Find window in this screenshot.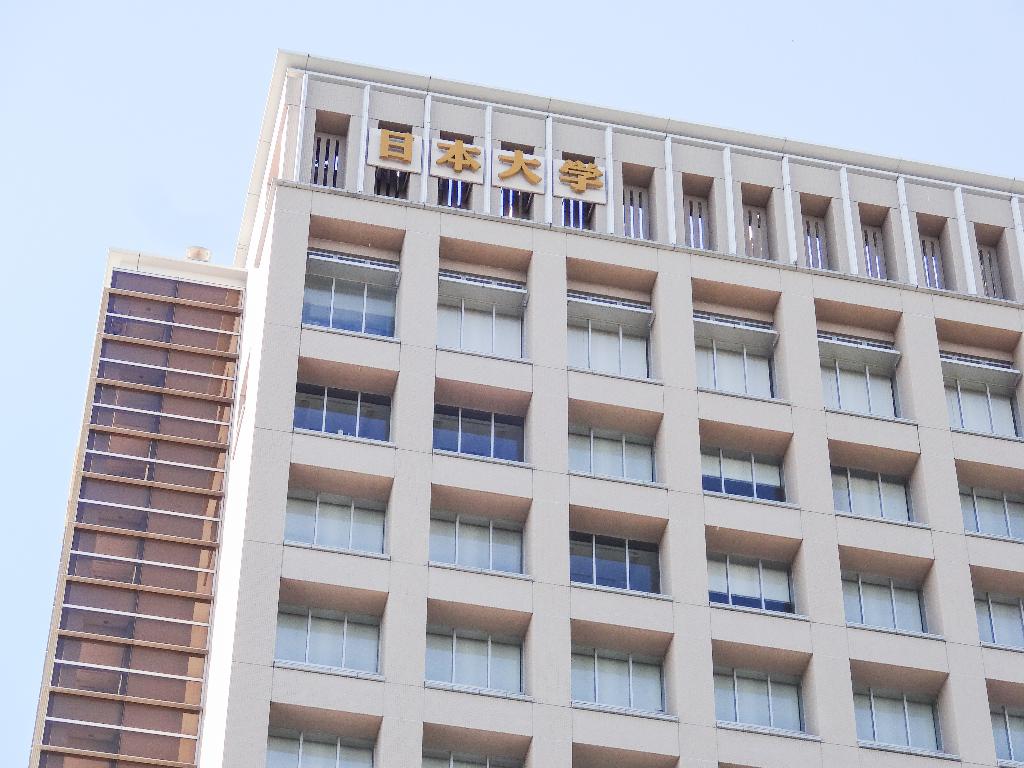
The bounding box for window is (423, 609, 532, 703).
